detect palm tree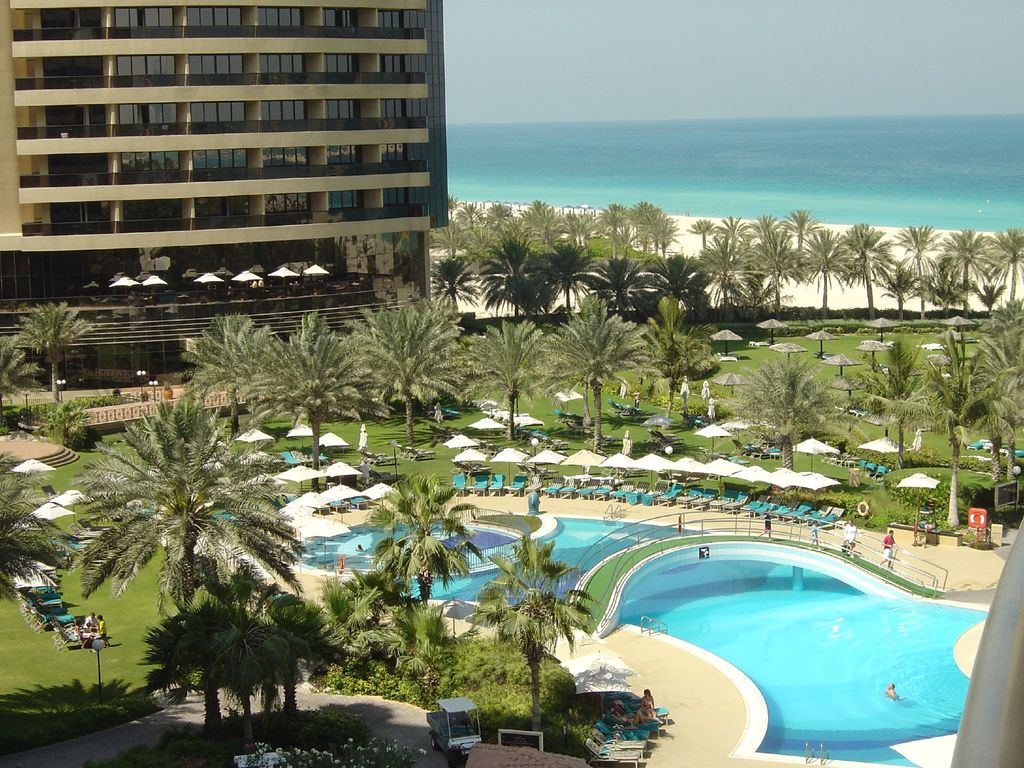
<box>758,232,786,298</box>
